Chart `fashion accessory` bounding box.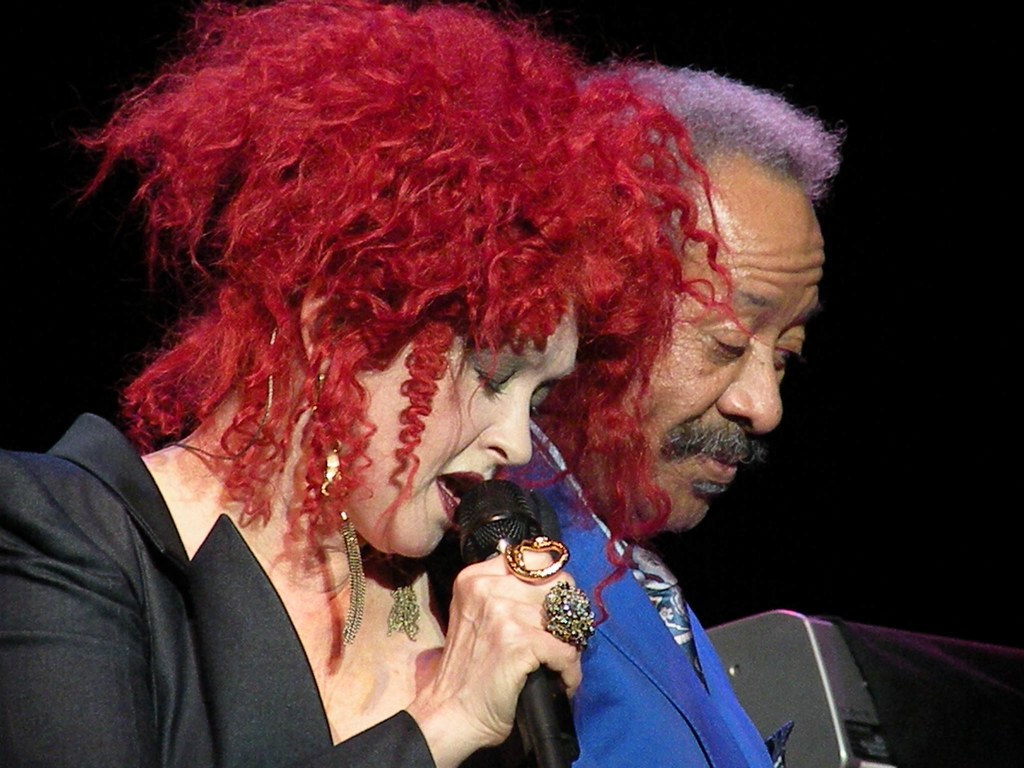
Charted: bbox=(342, 524, 366, 647).
